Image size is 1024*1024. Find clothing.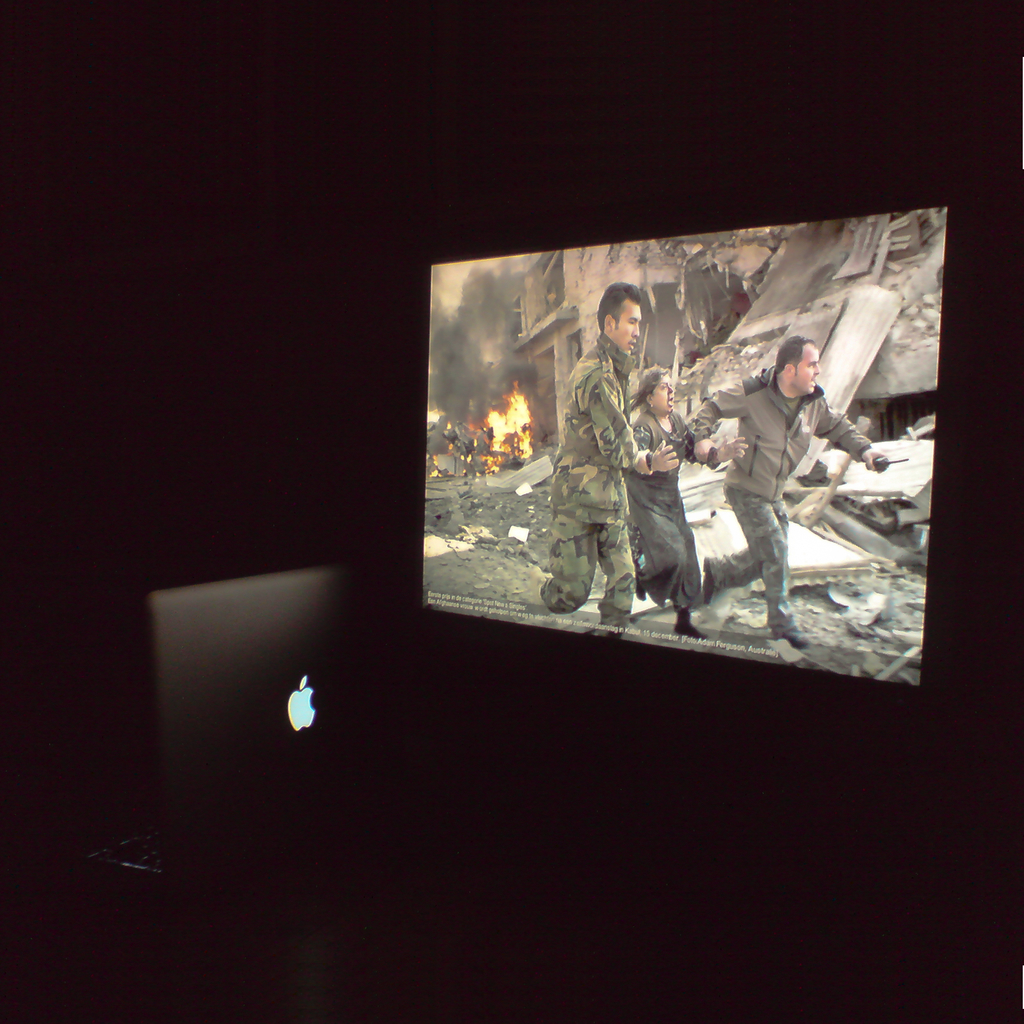
<region>639, 409, 703, 627</region>.
